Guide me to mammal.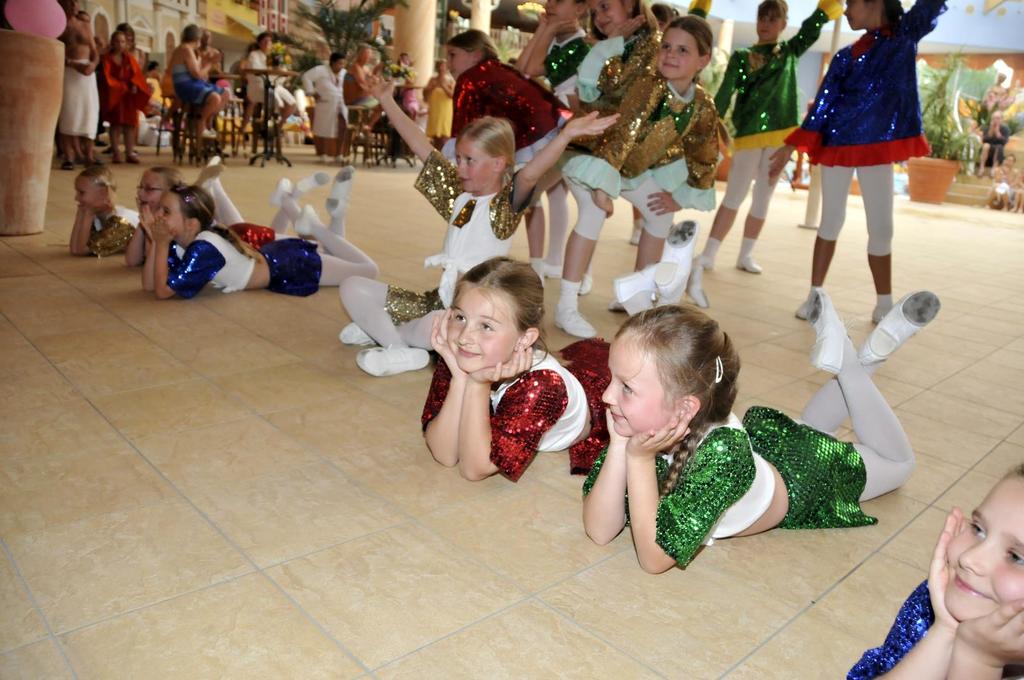
Guidance: box=[513, 0, 593, 280].
